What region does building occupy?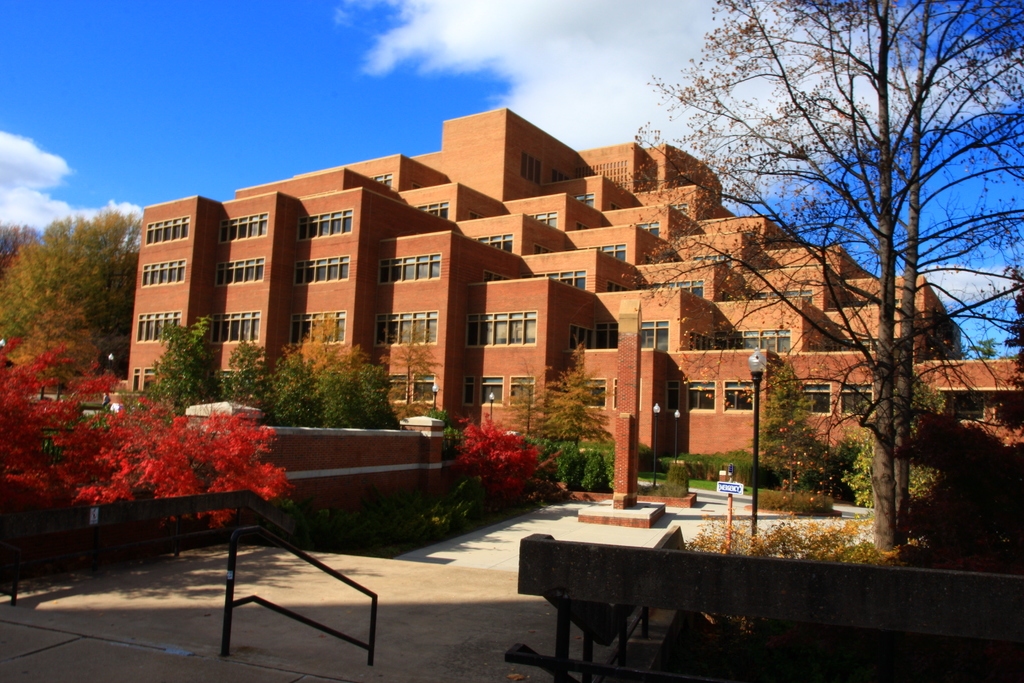
(124,109,1023,457).
